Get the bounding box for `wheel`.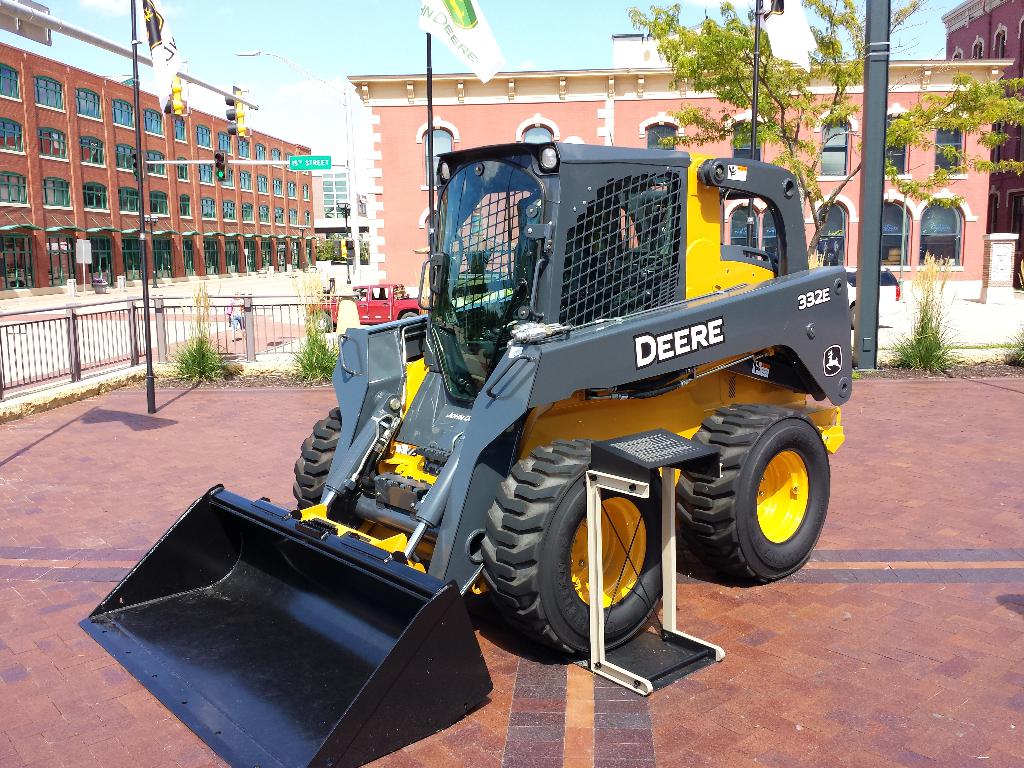
{"left": 705, "top": 401, "right": 836, "bottom": 575}.
